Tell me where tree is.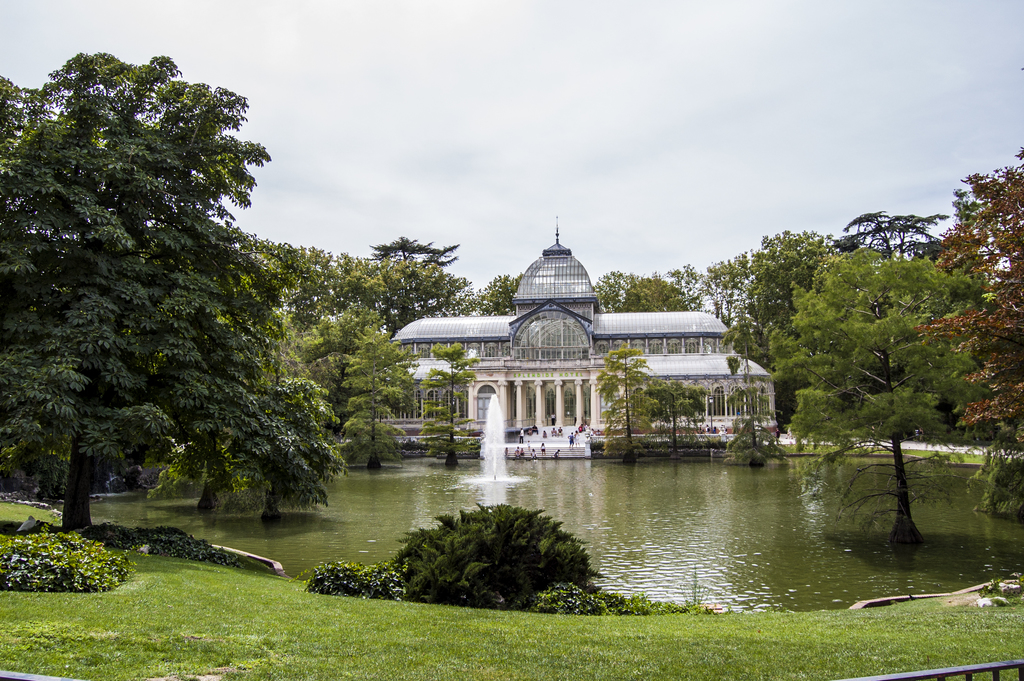
tree is at x1=360, y1=227, x2=469, y2=268.
